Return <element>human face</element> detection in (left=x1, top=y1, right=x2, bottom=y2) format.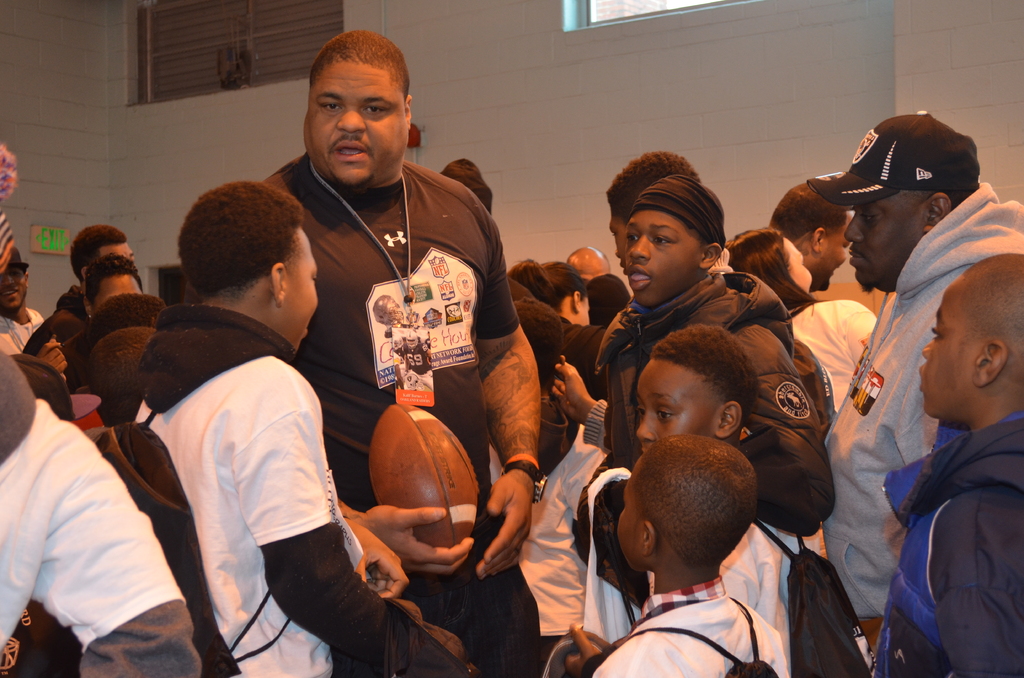
(left=848, top=194, right=937, bottom=298).
